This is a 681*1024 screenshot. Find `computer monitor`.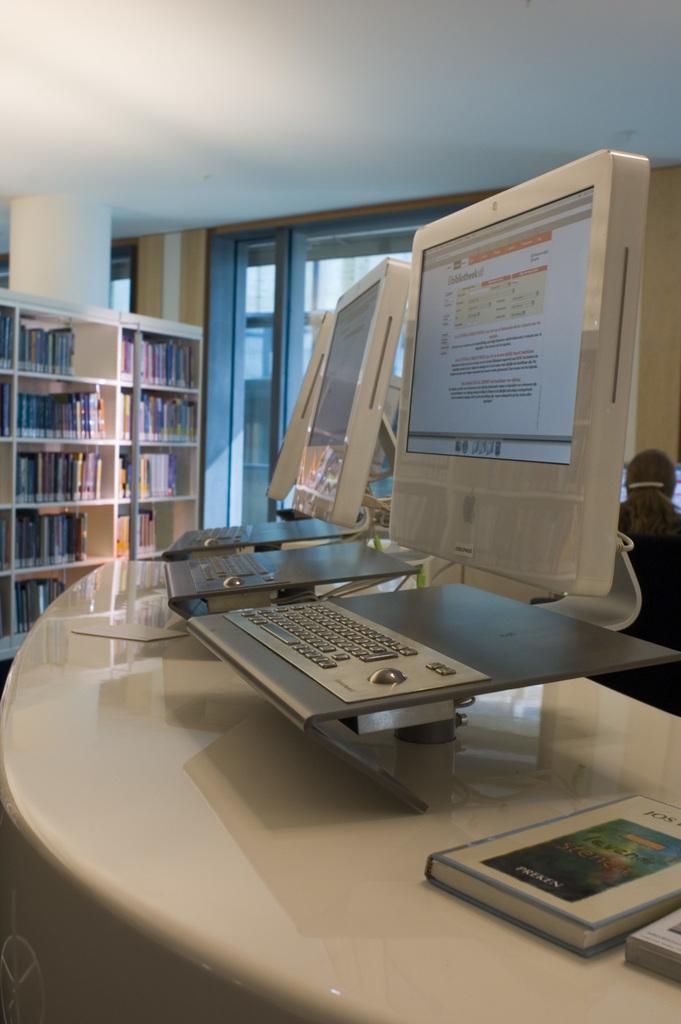
Bounding box: region(284, 252, 417, 545).
